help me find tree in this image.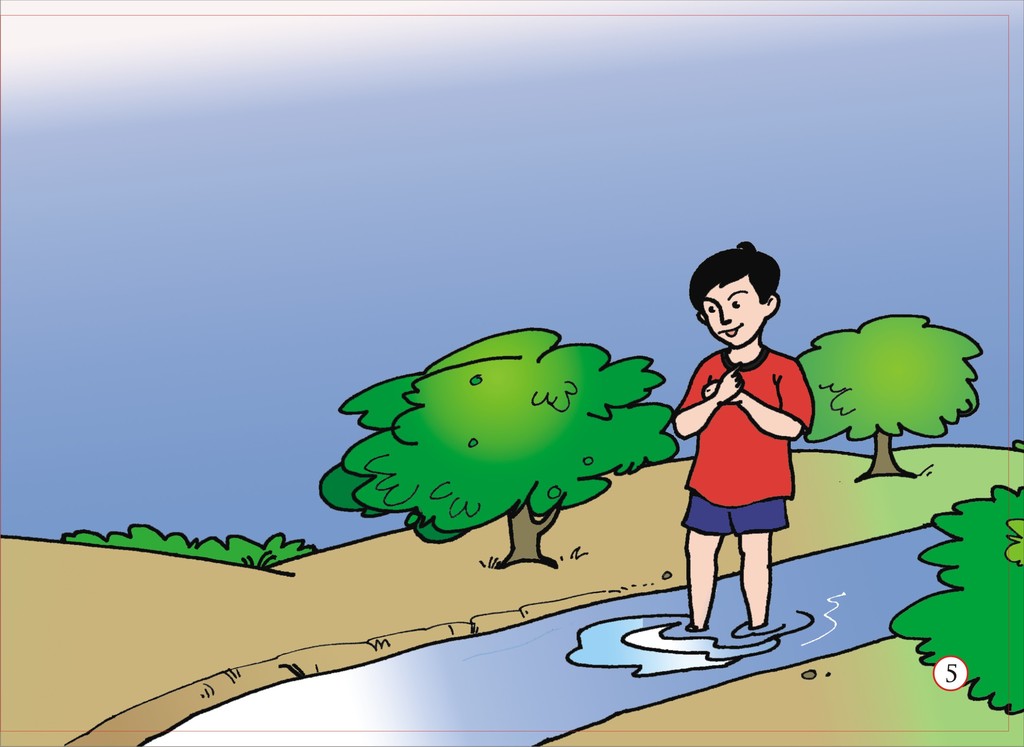
Found it: select_region(320, 317, 684, 577).
